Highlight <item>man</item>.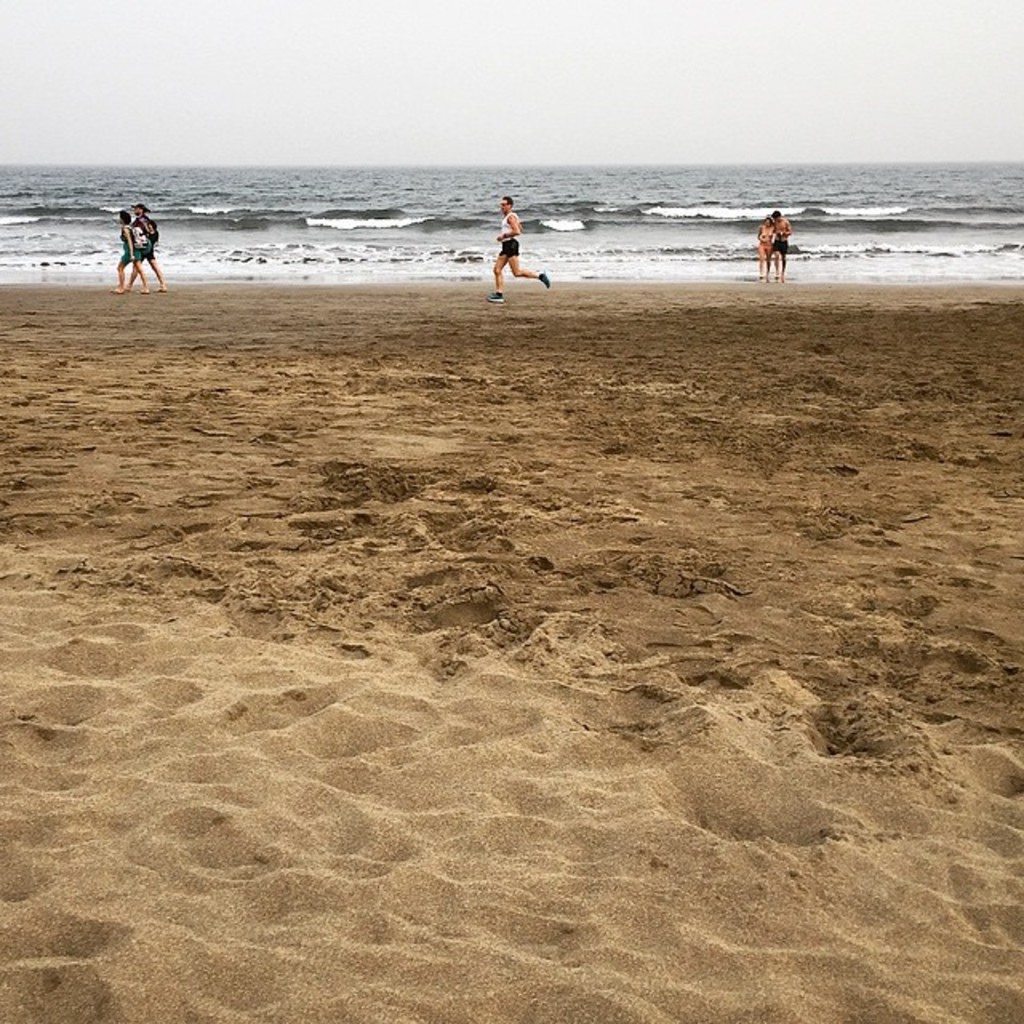
Highlighted region: <bbox>125, 203, 168, 286</bbox>.
